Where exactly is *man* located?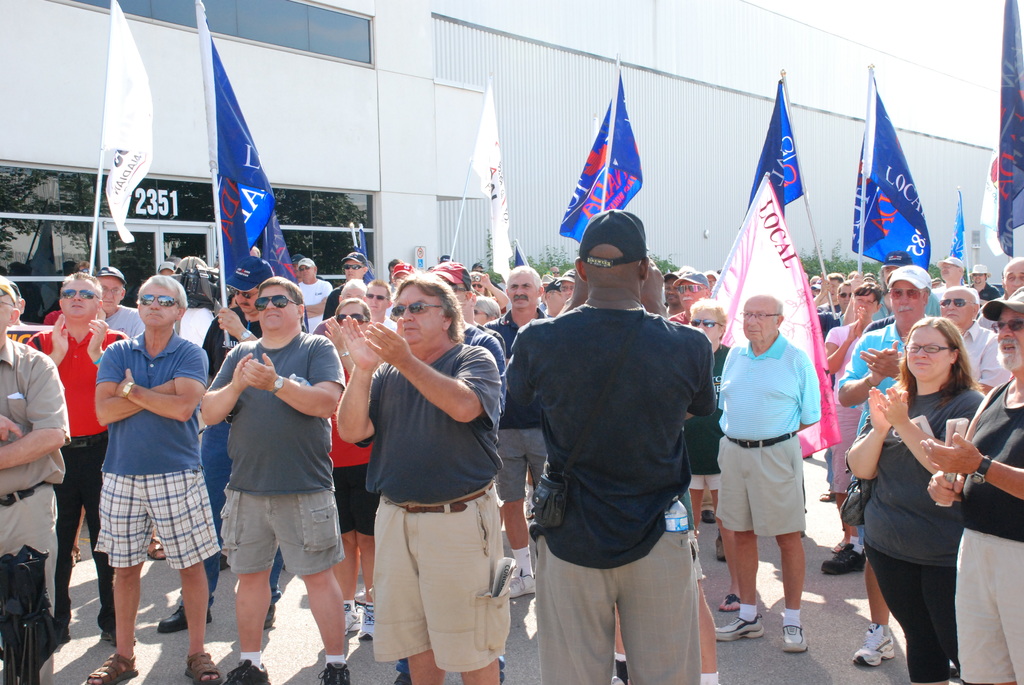
Its bounding box is x1=365, y1=280, x2=400, y2=333.
